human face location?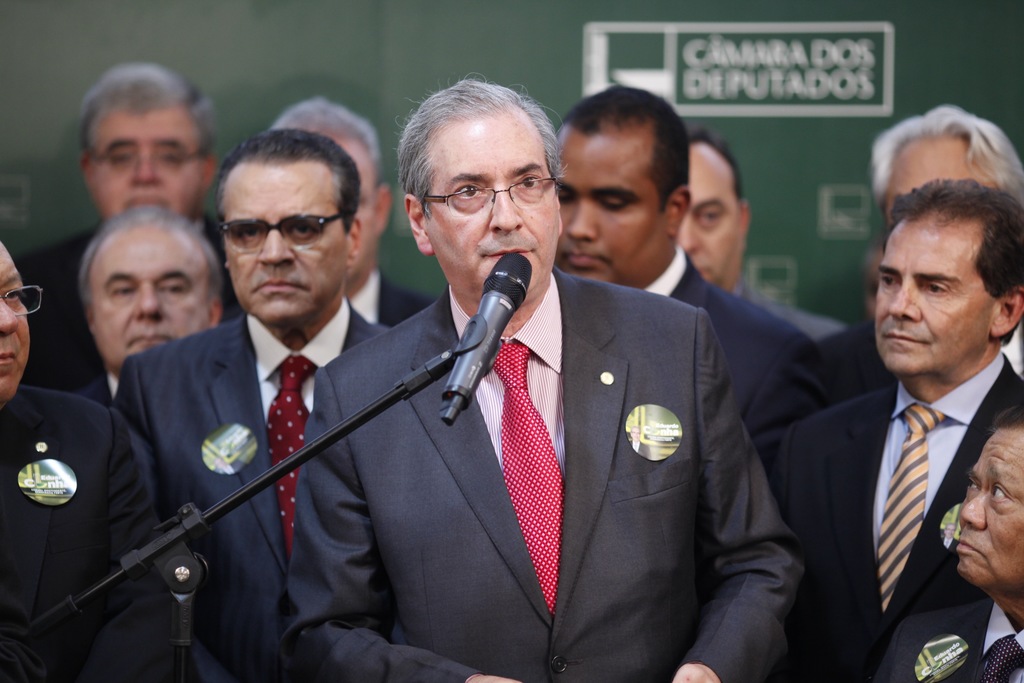
{"left": 0, "top": 242, "right": 30, "bottom": 399}
